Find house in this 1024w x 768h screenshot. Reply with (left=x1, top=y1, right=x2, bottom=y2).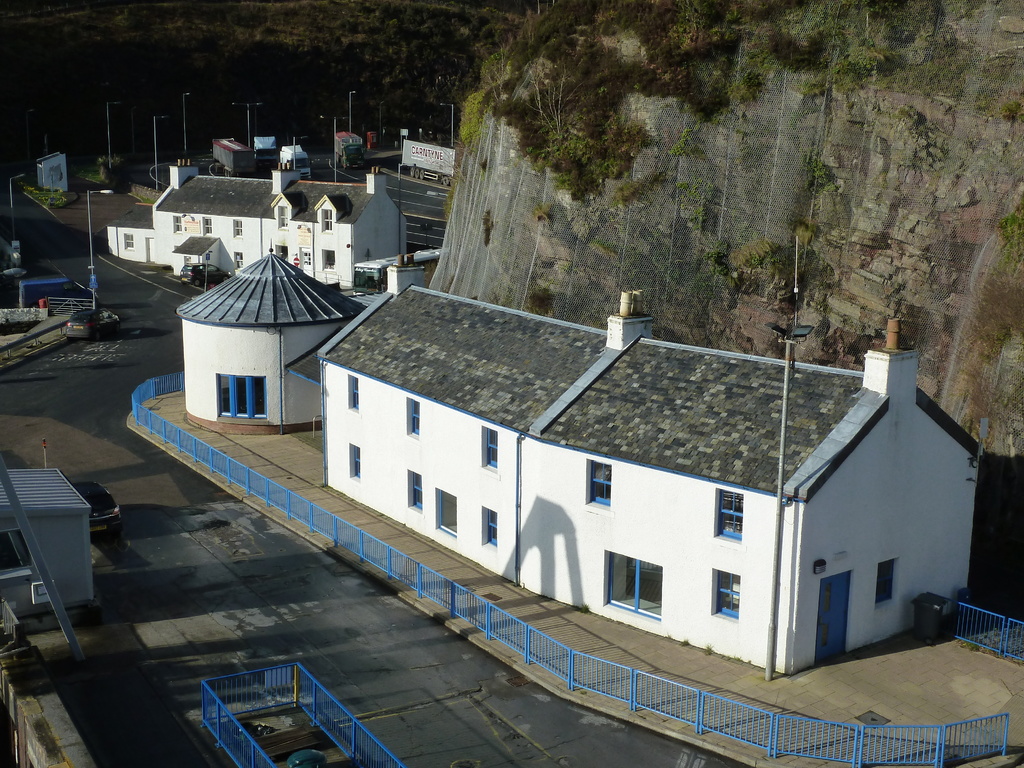
(left=135, top=239, right=979, bottom=687).
